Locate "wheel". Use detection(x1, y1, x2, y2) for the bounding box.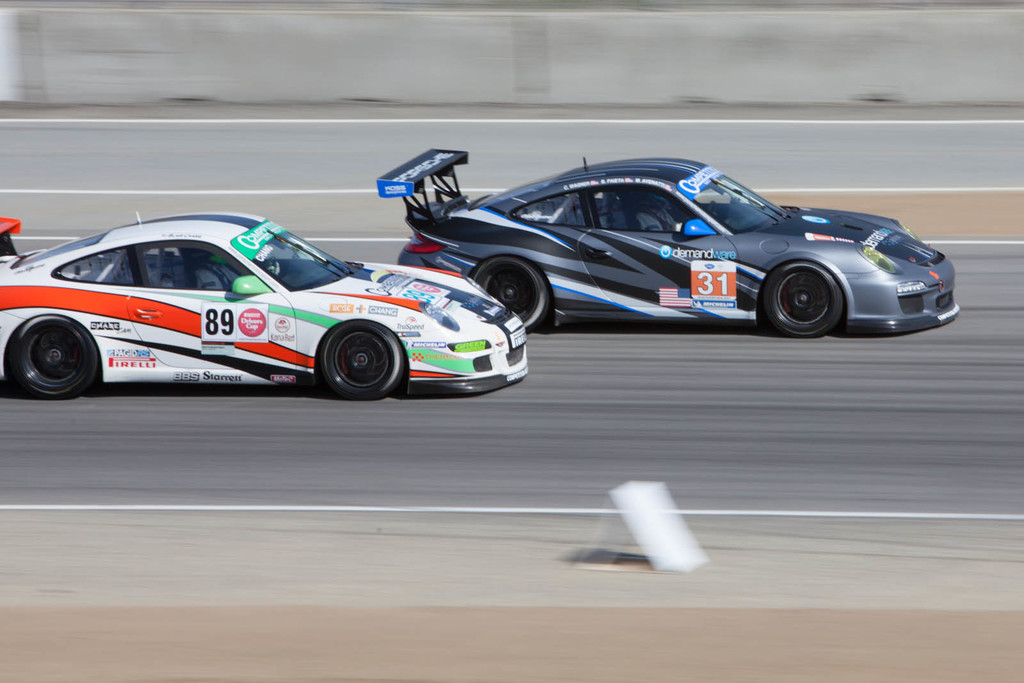
detection(470, 253, 552, 331).
